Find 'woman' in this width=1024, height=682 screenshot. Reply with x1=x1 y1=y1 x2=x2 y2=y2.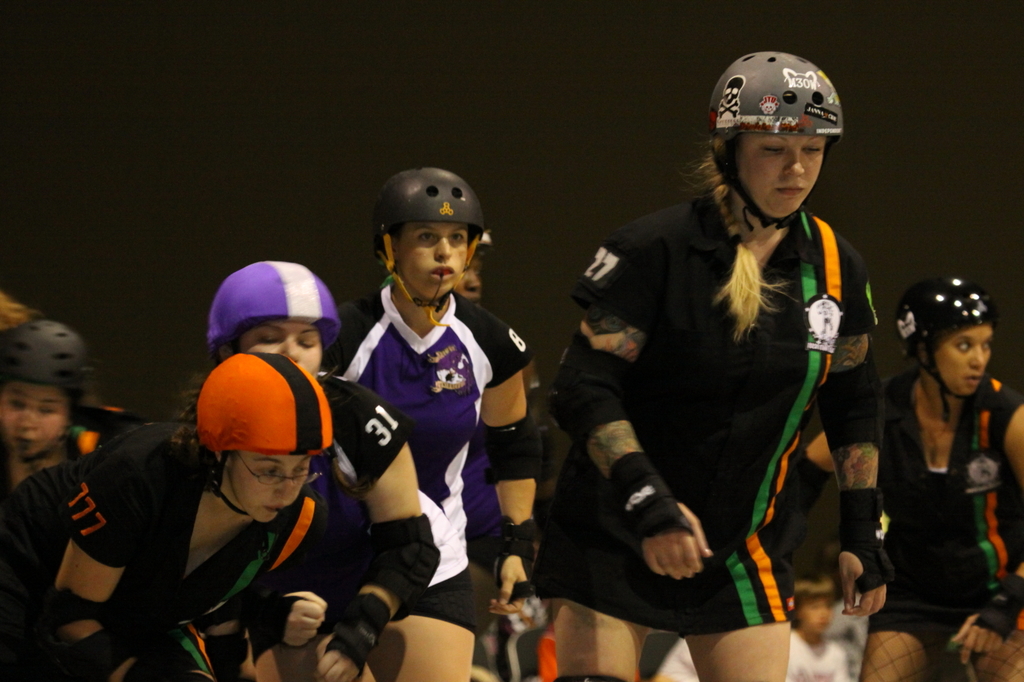
x1=856 y1=271 x2=1023 y2=677.
